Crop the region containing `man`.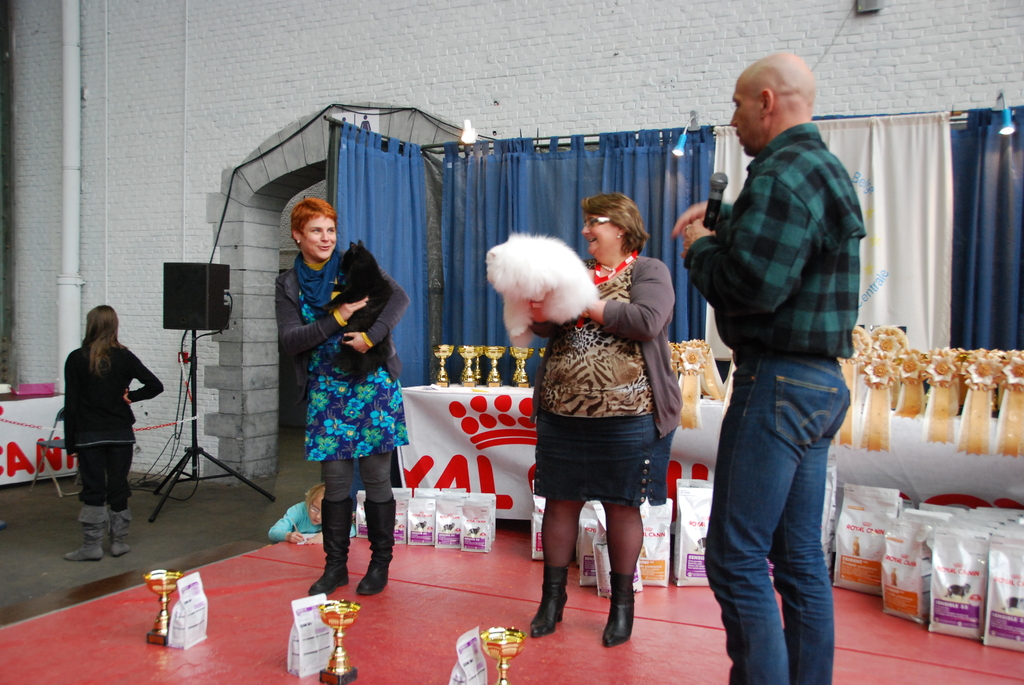
Crop region: <bbox>671, 54, 884, 684</bbox>.
